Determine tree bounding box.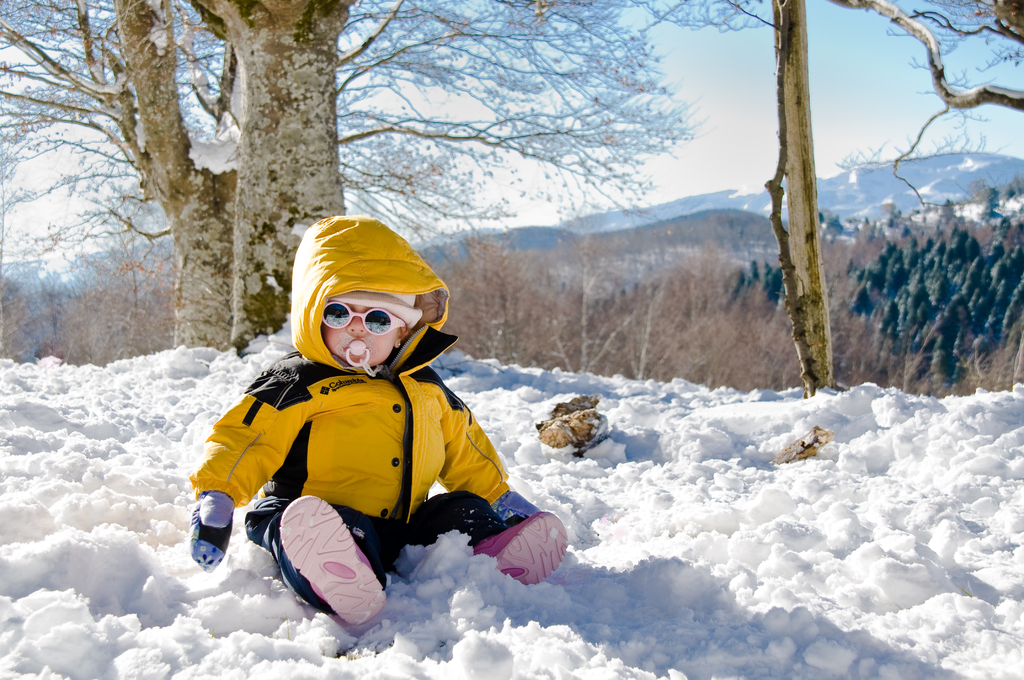
Determined: l=70, t=0, r=703, b=346.
